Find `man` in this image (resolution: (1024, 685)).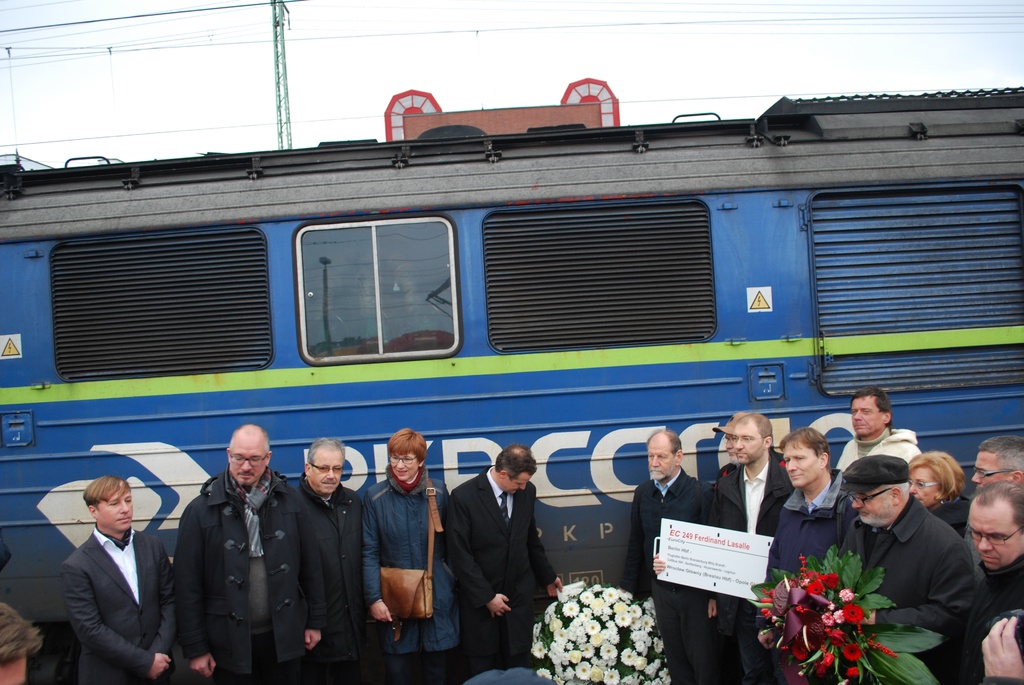
bbox=[721, 415, 790, 684].
